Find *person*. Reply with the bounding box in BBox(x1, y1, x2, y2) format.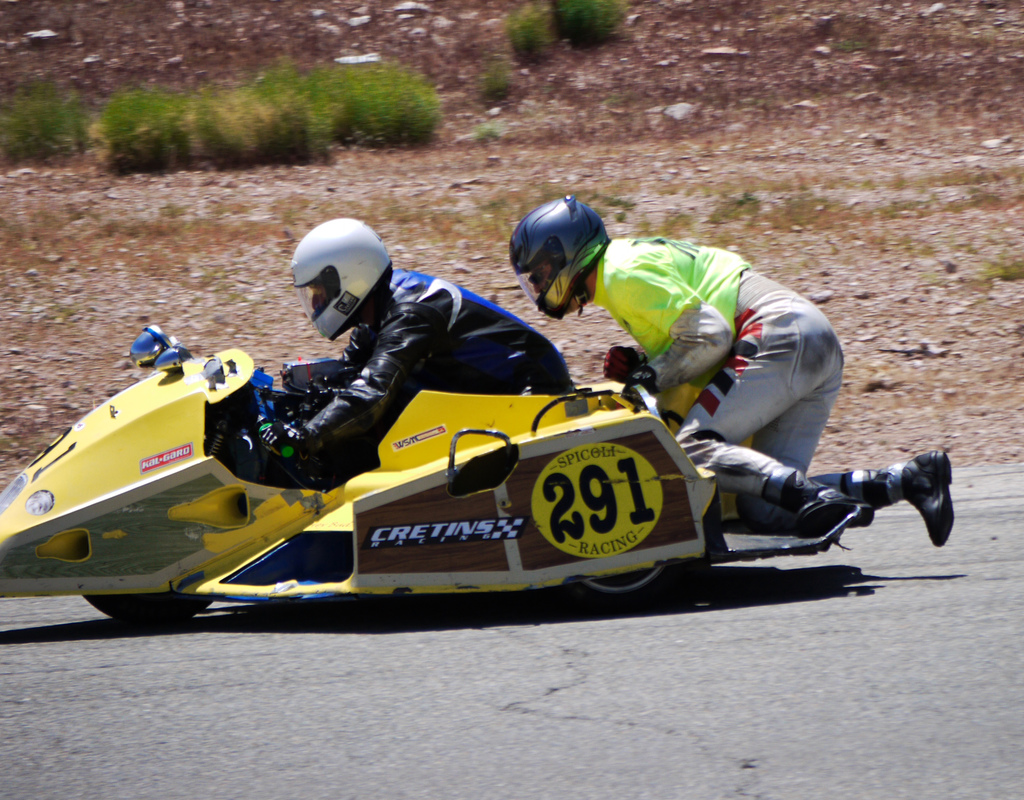
BBox(211, 218, 580, 496).
